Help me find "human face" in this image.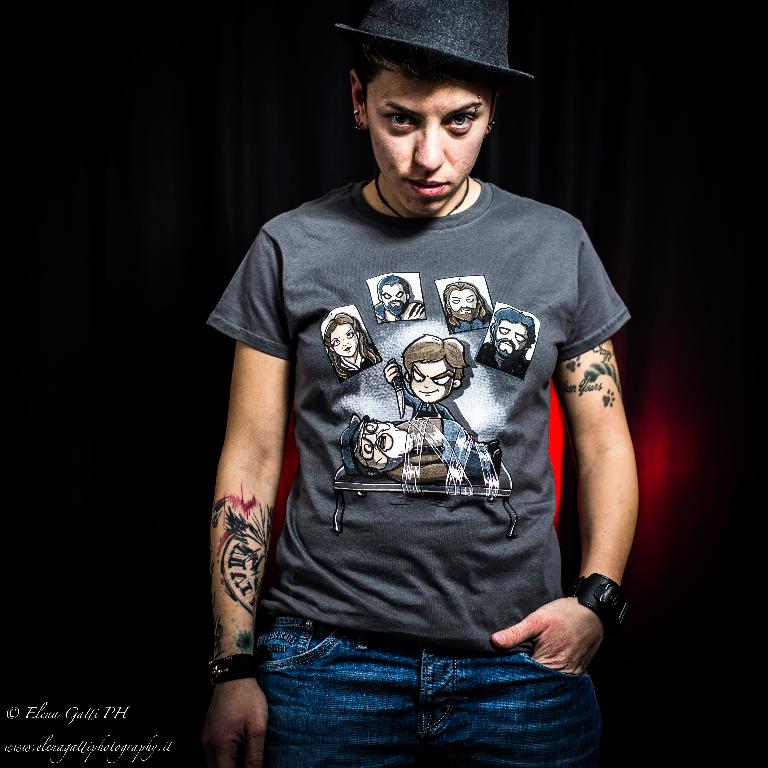
Found it: <region>424, 360, 455, 405</region>.
